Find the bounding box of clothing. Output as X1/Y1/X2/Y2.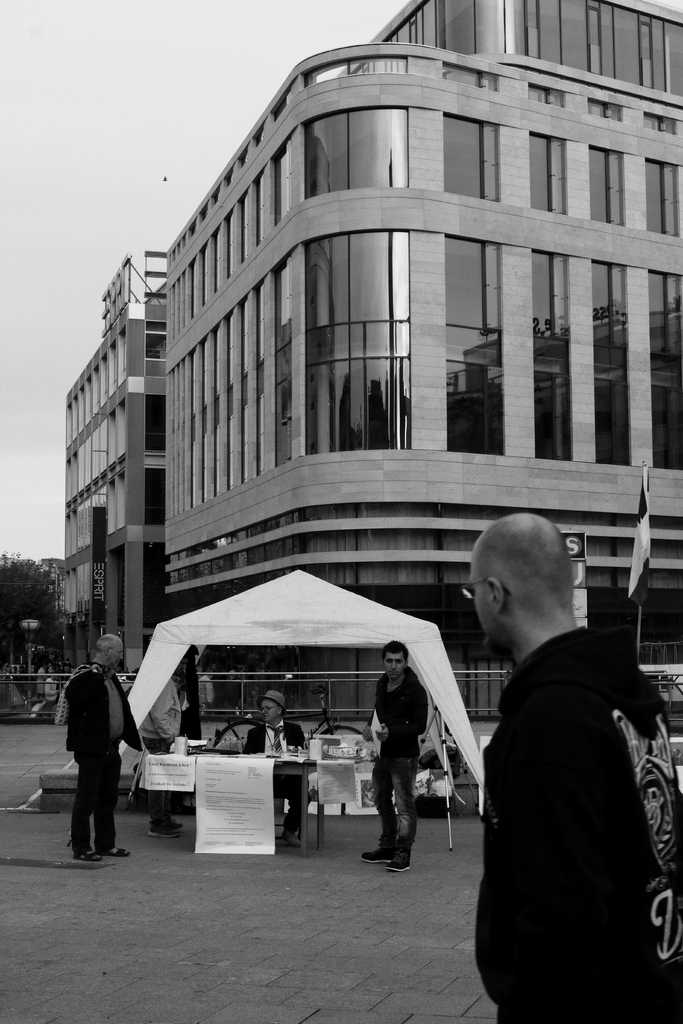
141/679/195/751.
